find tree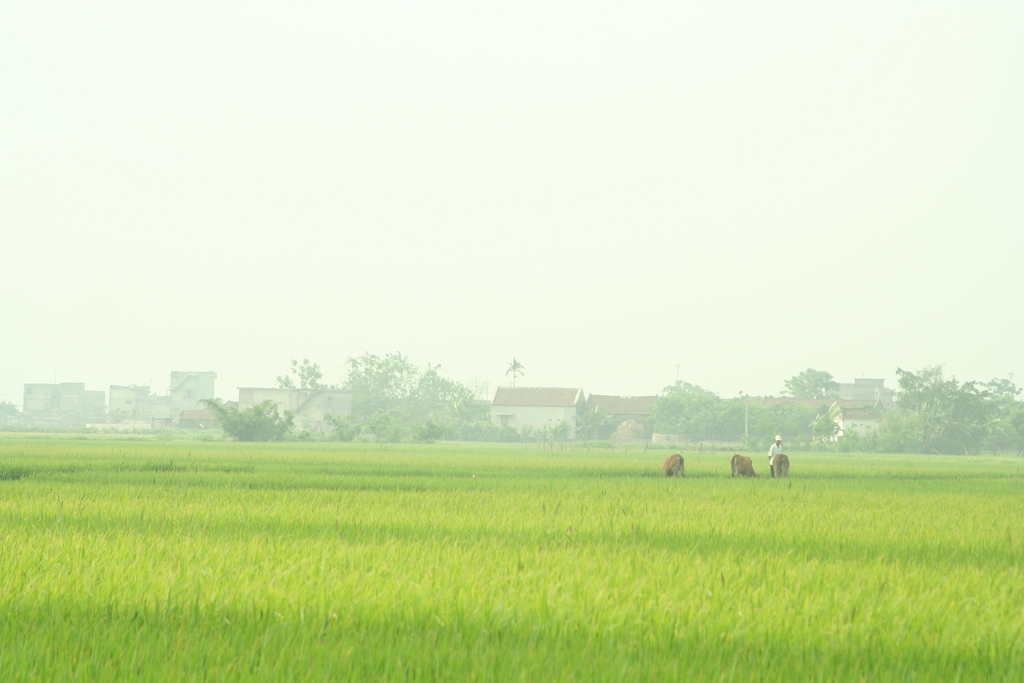
483 400 616 450
